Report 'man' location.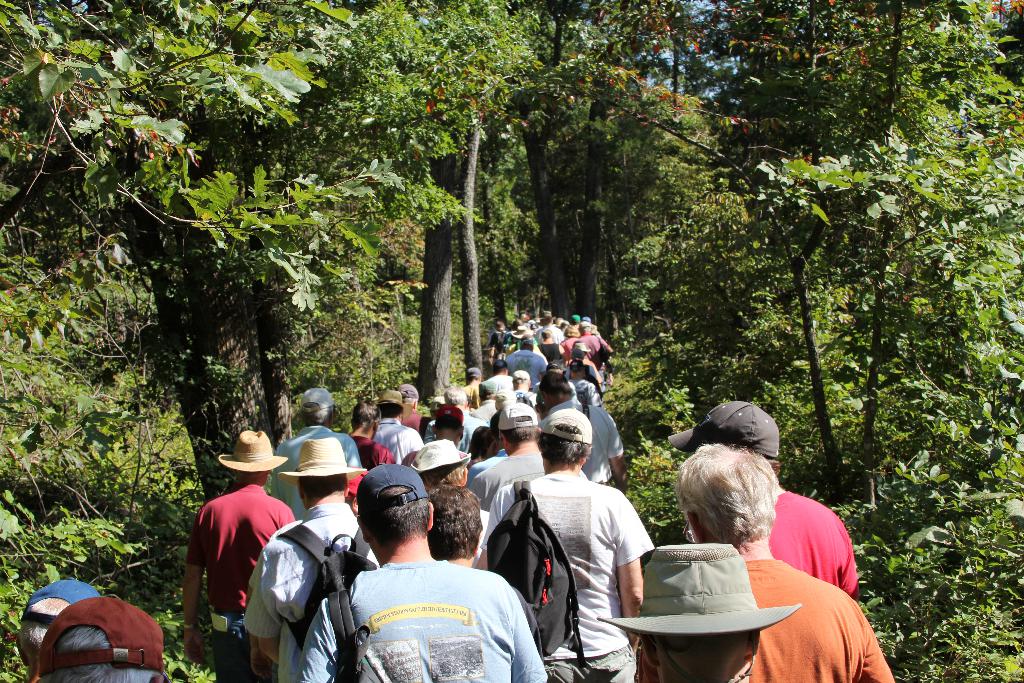
Report: 371 383 422 462.
